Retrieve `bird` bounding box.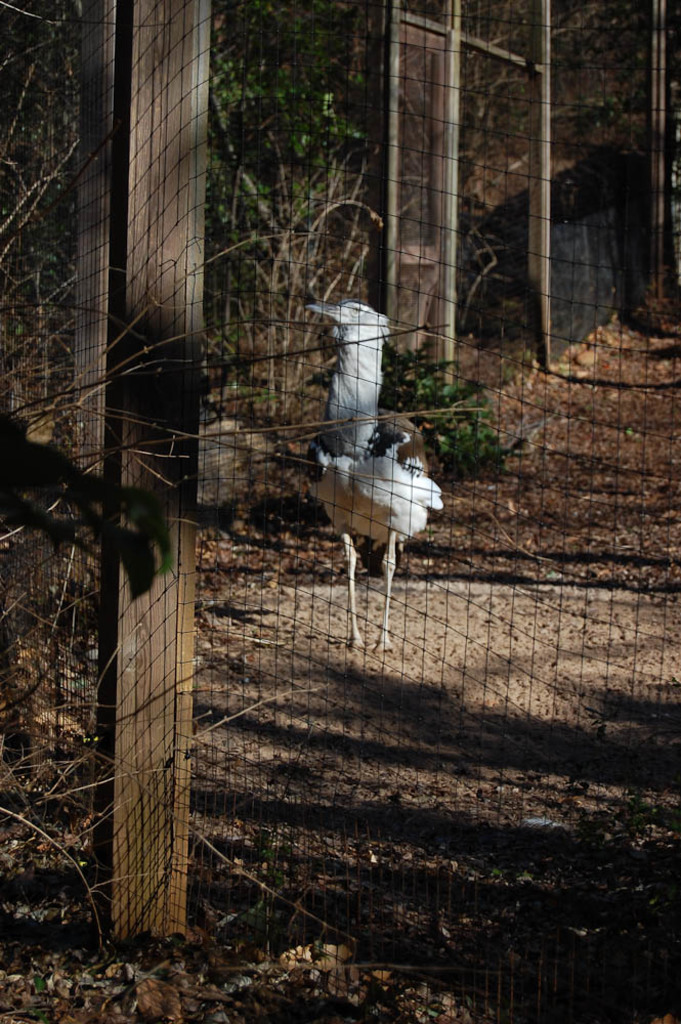
Bounding box: box=[292, 291, 453, 614].
